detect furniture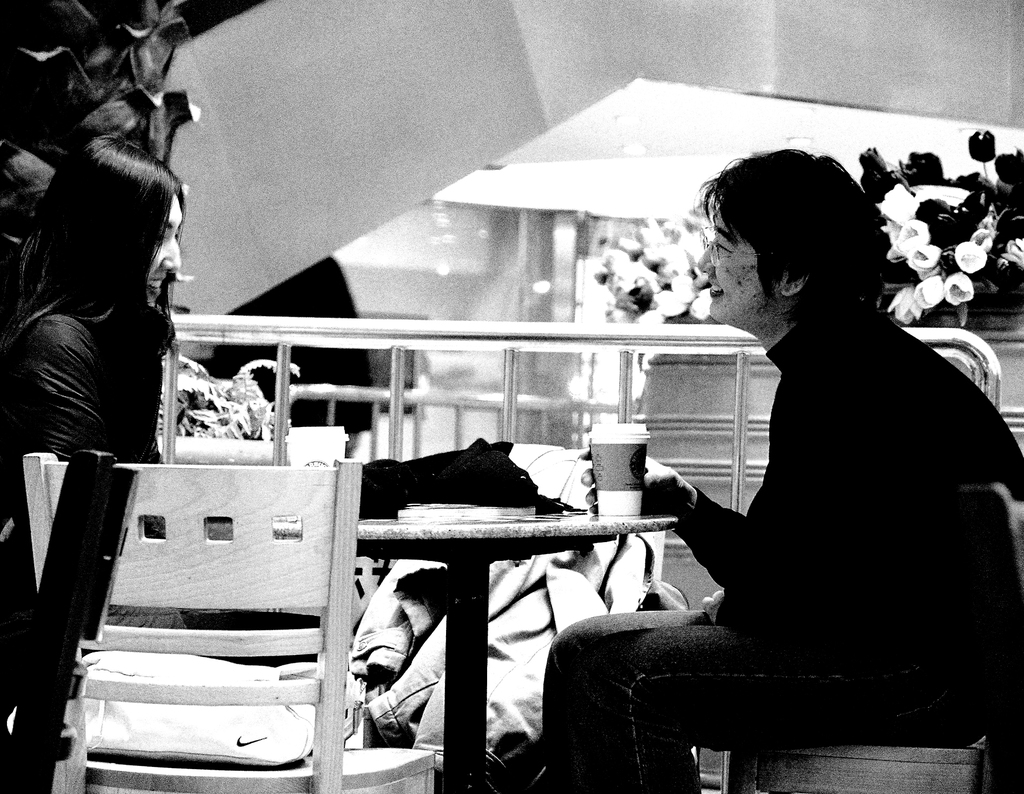
<region>266, 499, 676, 793</region>
